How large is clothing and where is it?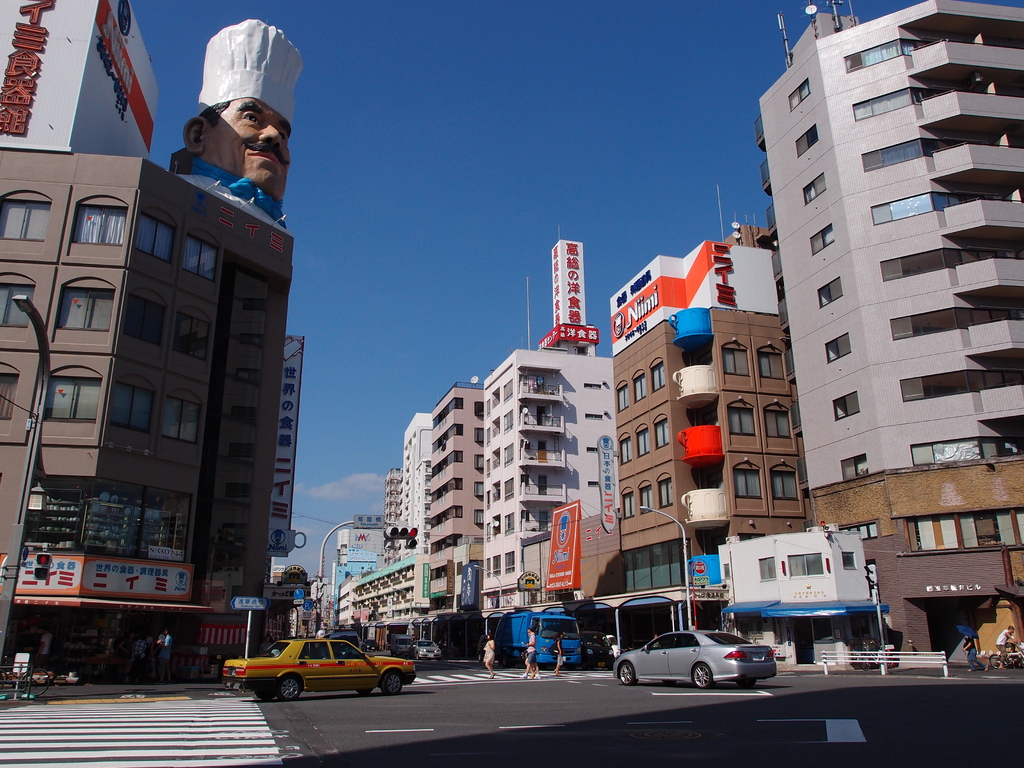
Bounding box: 175:154:289:235.
